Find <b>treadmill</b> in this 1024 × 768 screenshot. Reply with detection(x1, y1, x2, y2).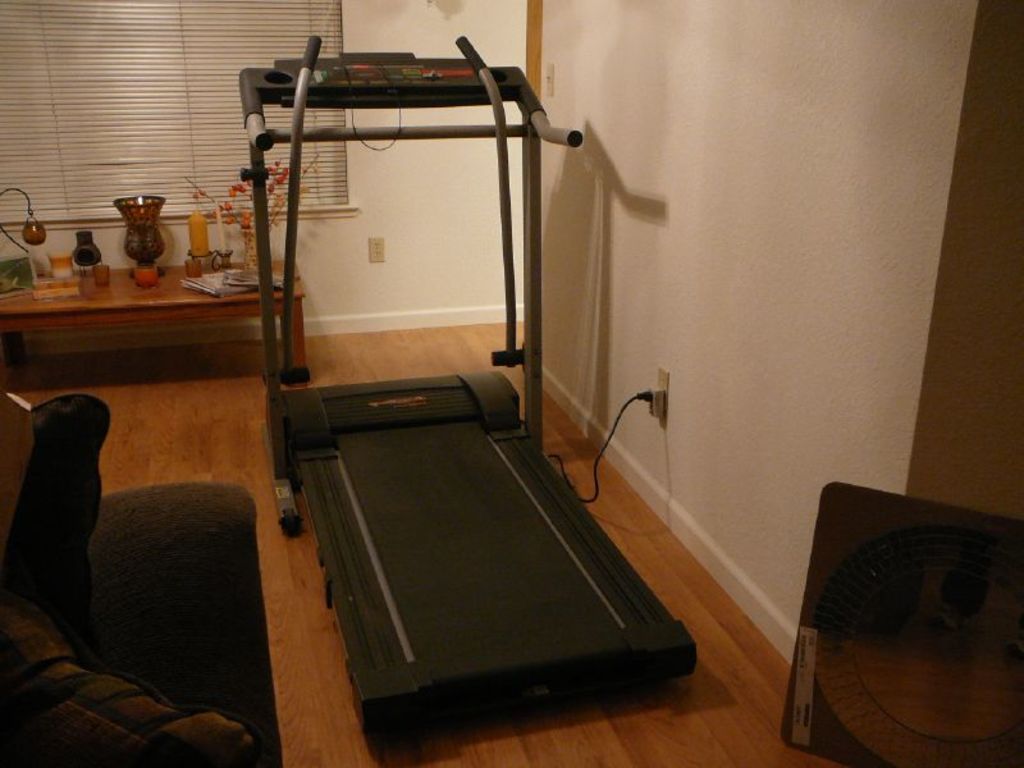
detection(230, 12, 716, 767).
